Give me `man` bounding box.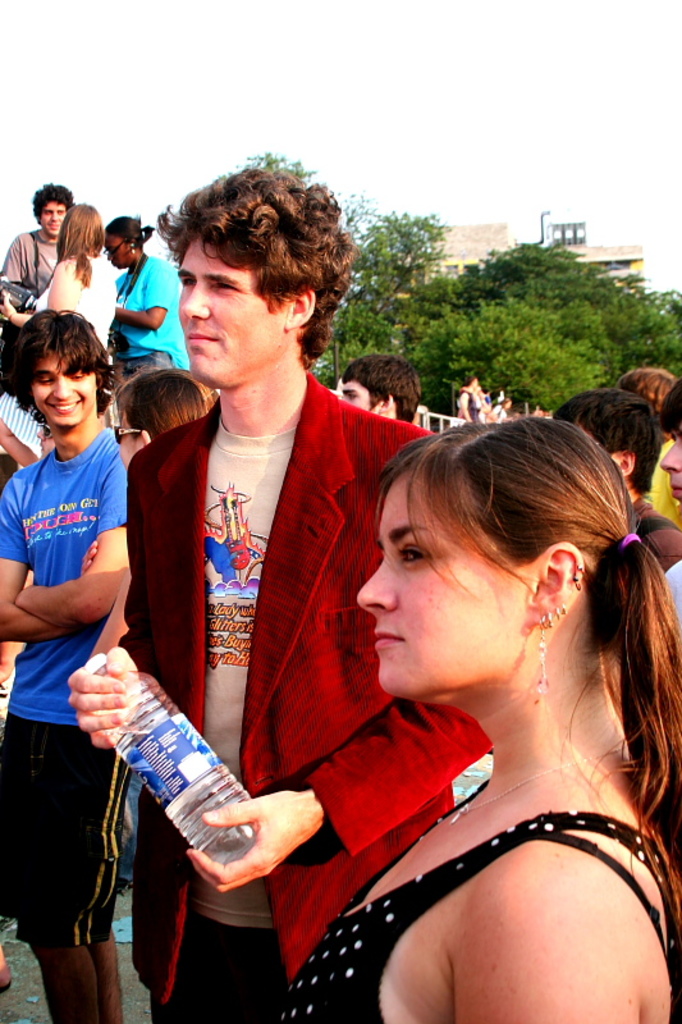
select_region(0, 178, 73, 300).
